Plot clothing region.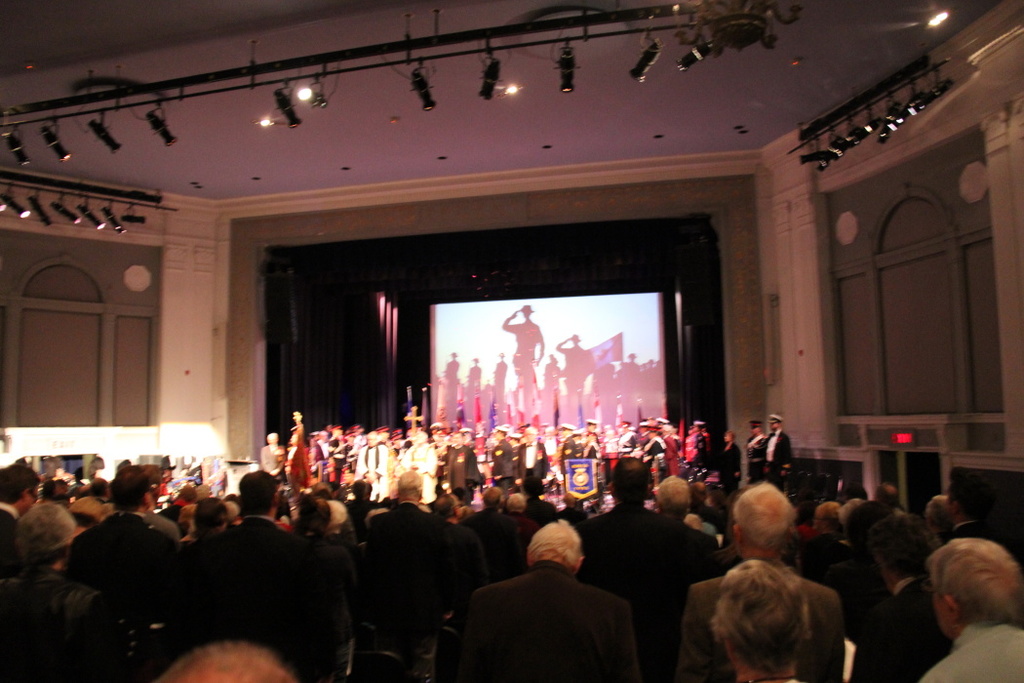
Plotted at box=[762, 423, 788, 487].
